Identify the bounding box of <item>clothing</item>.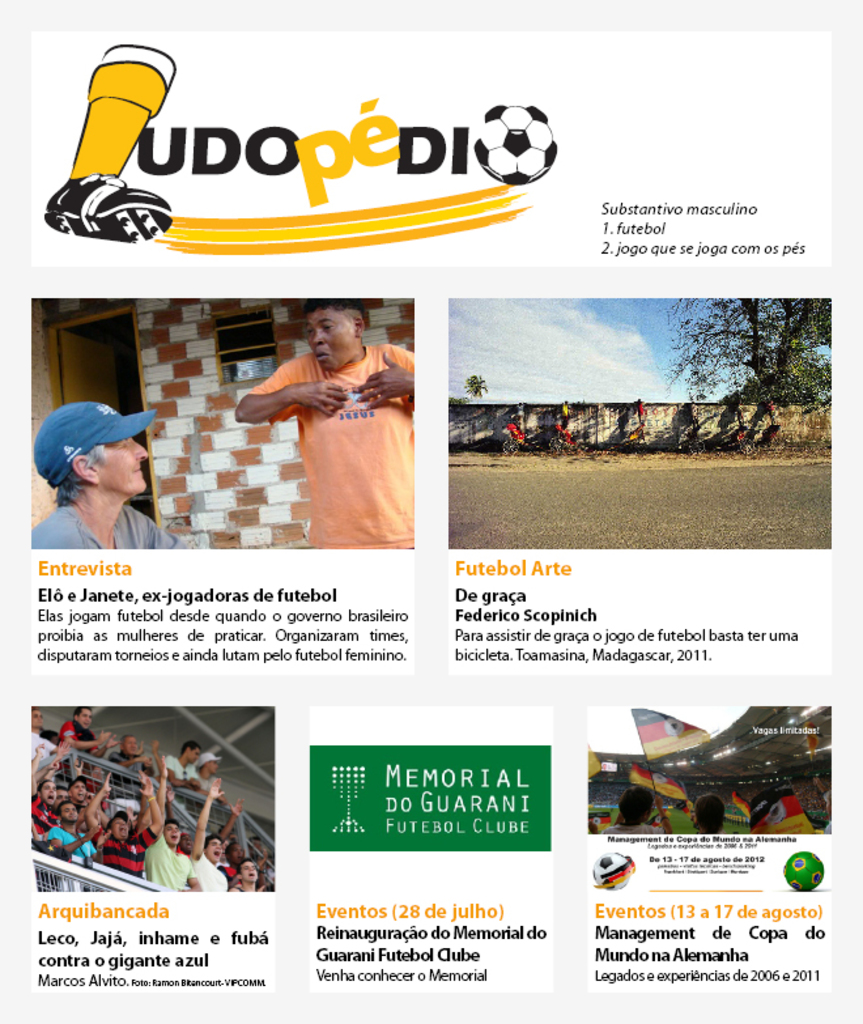
(x1=603, y1=824, x2=663, y2=834).
